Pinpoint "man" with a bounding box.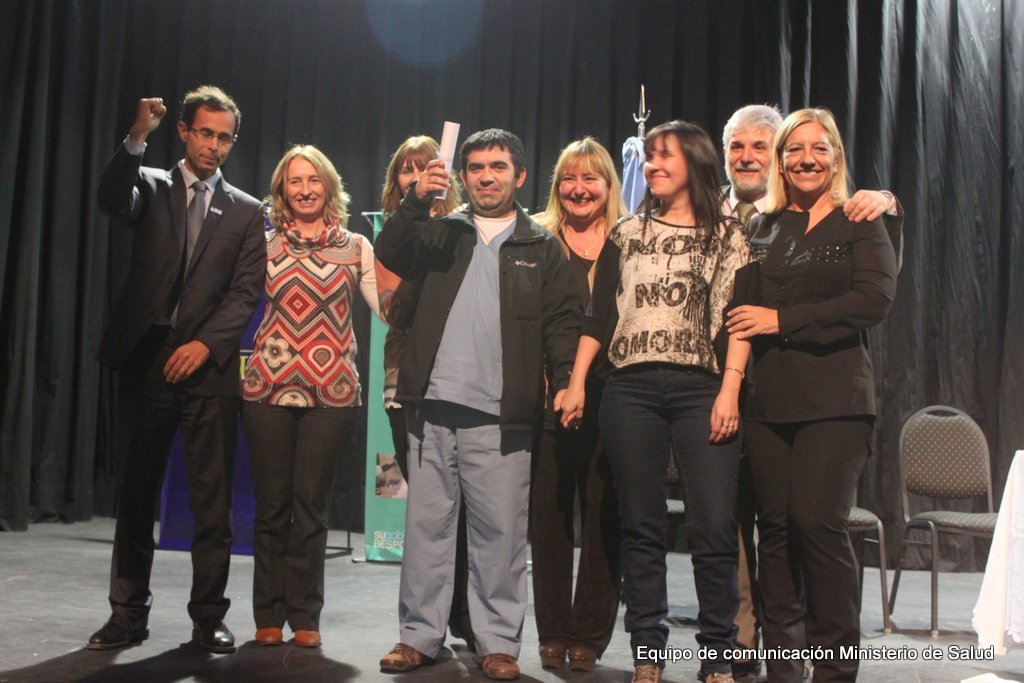
{"left": 92, "top": 78, "right": 271, "bottom": 664}.
